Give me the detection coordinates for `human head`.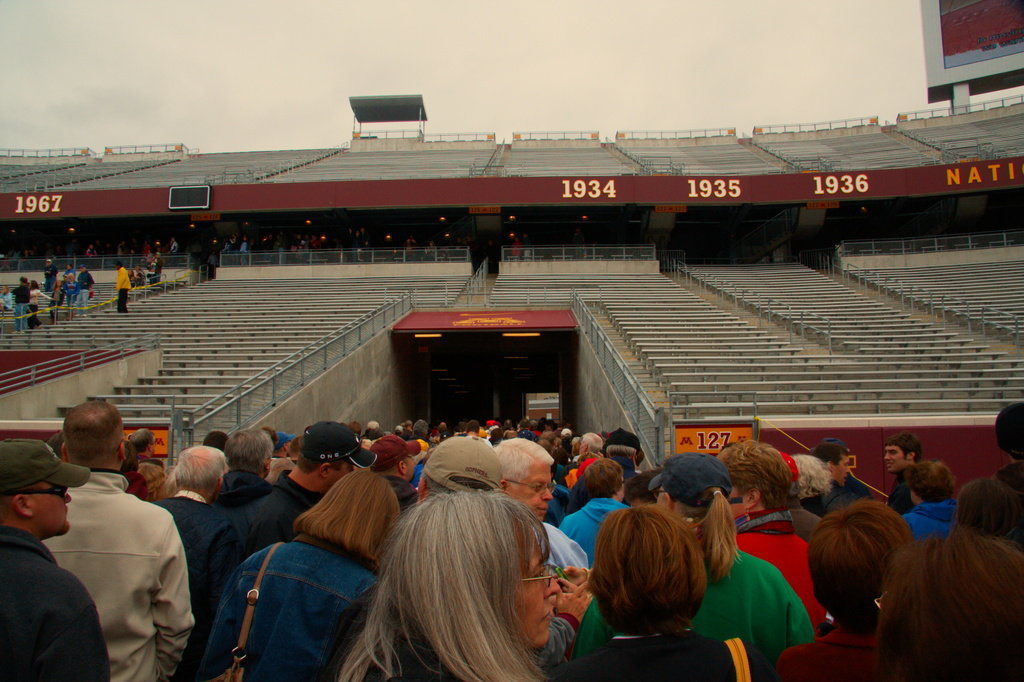
65:272:75:283.
